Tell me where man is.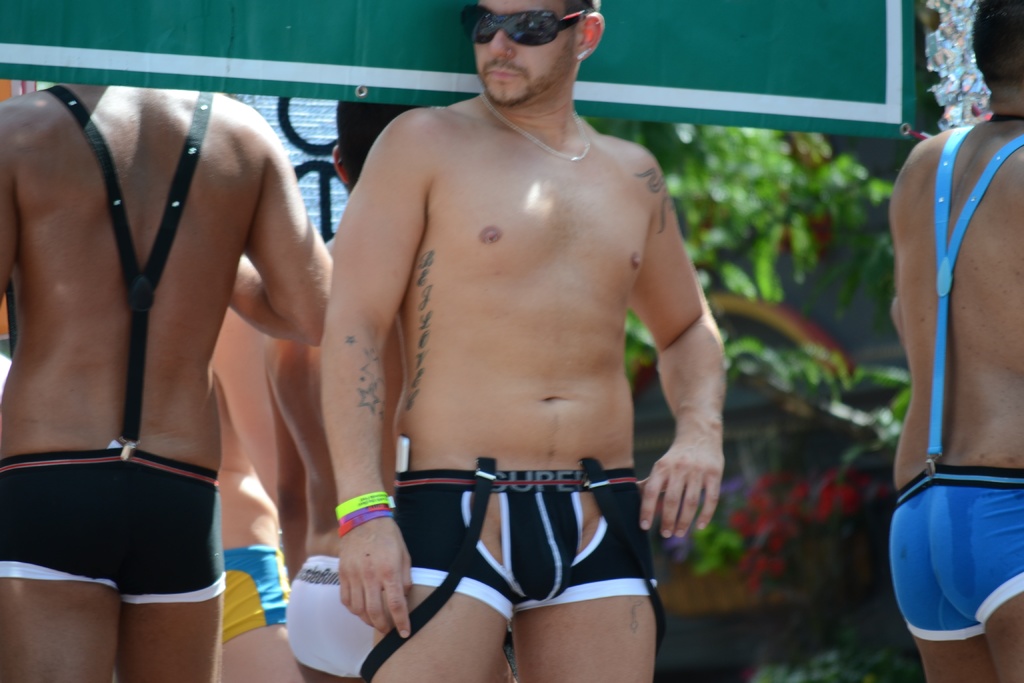
man is at <bbox>276, 2, 755, 681</bbox>.
